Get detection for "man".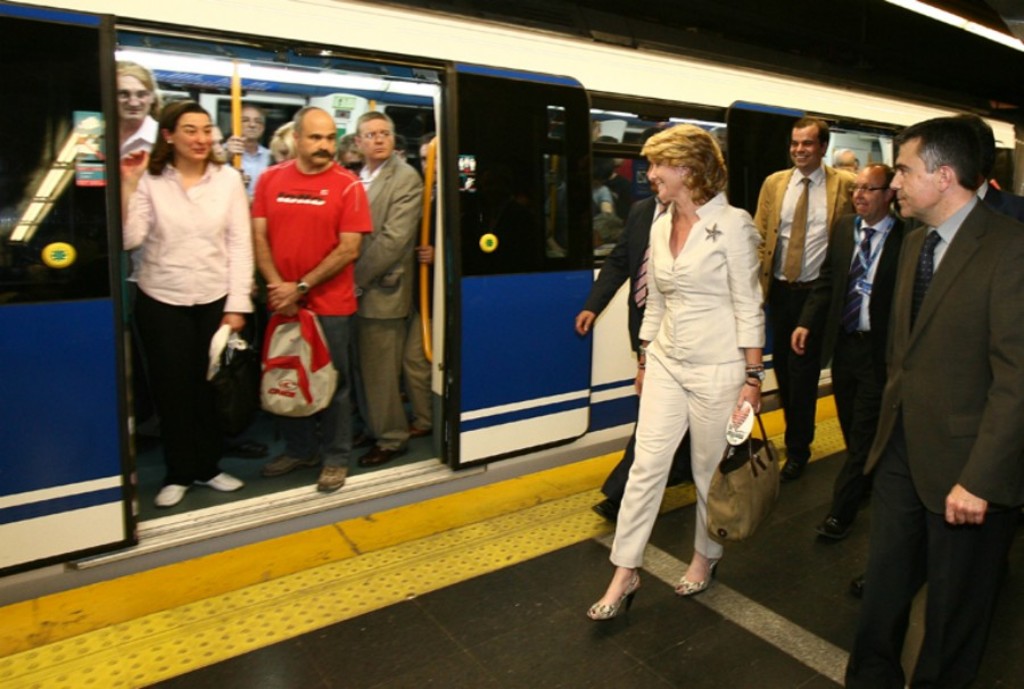
Detection: bbox=[969, 117, 1021, 215].
